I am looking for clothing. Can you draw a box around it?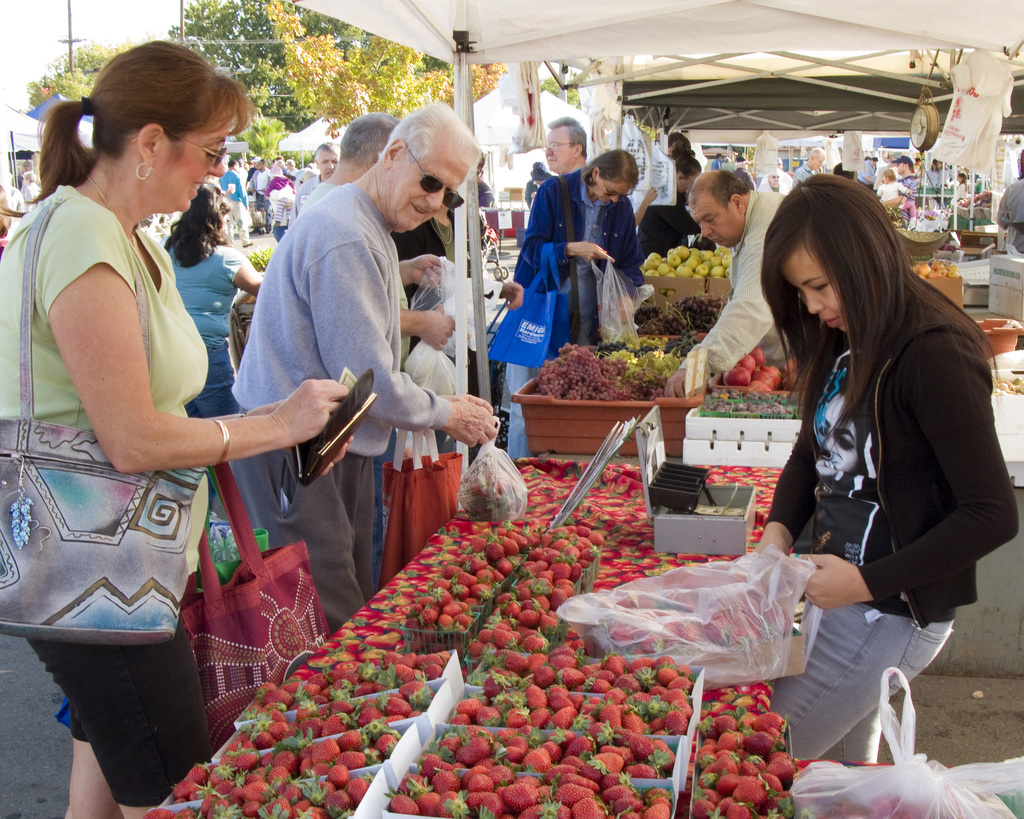
Sure, the bounding box is (x1=228, y1=180, x2=452, y2=630).
